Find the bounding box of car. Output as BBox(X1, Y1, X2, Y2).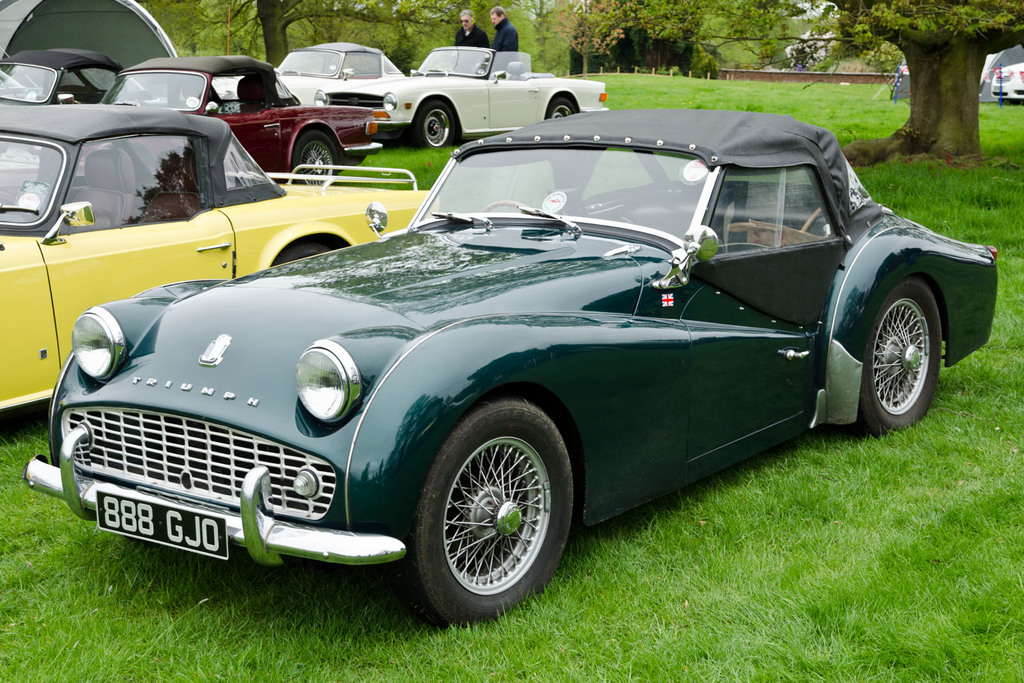
BBox(68, 52, 379, 190).
